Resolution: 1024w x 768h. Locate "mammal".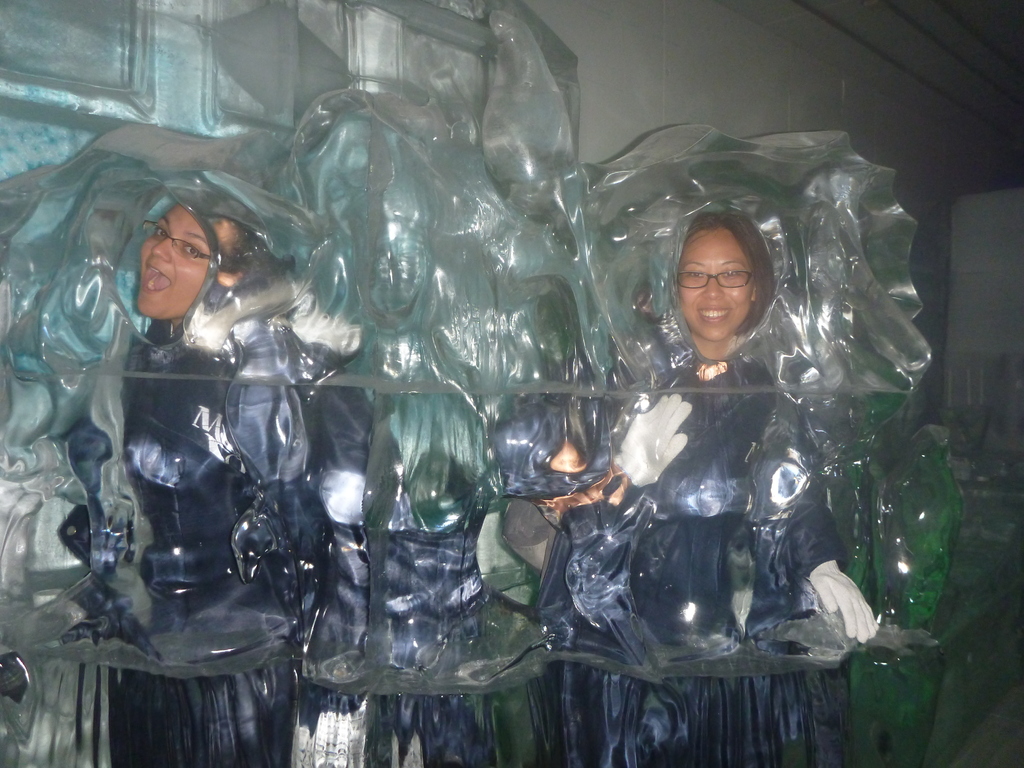
Rect(308, 203, 689, 767).
